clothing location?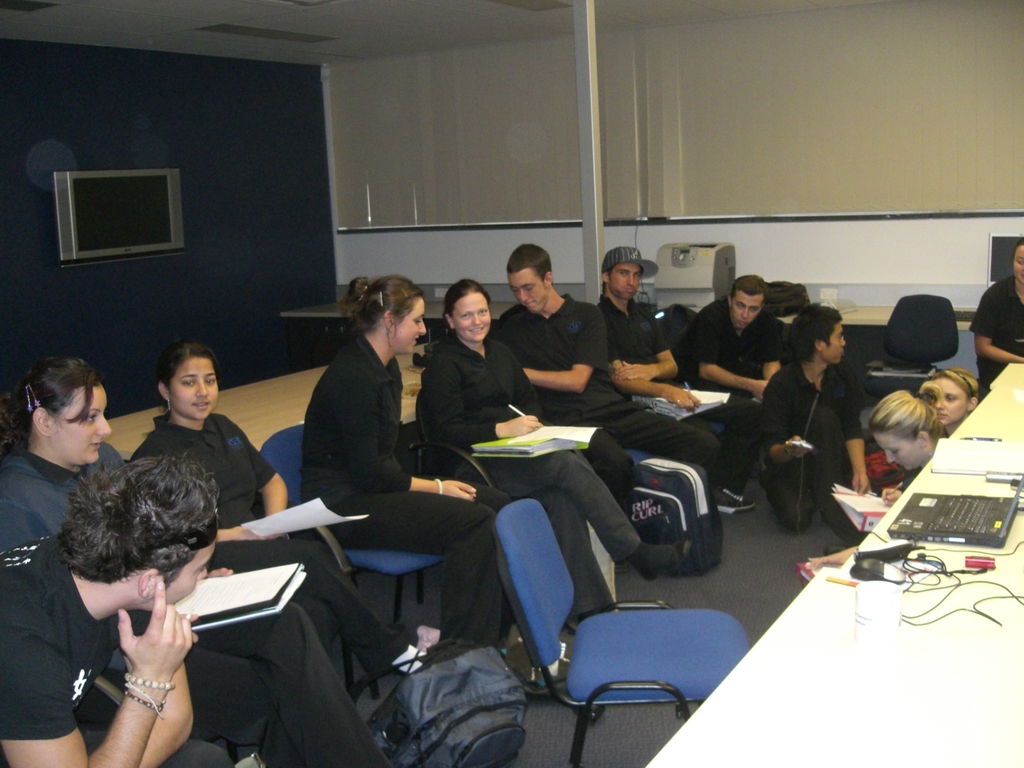
1:545:226:767
